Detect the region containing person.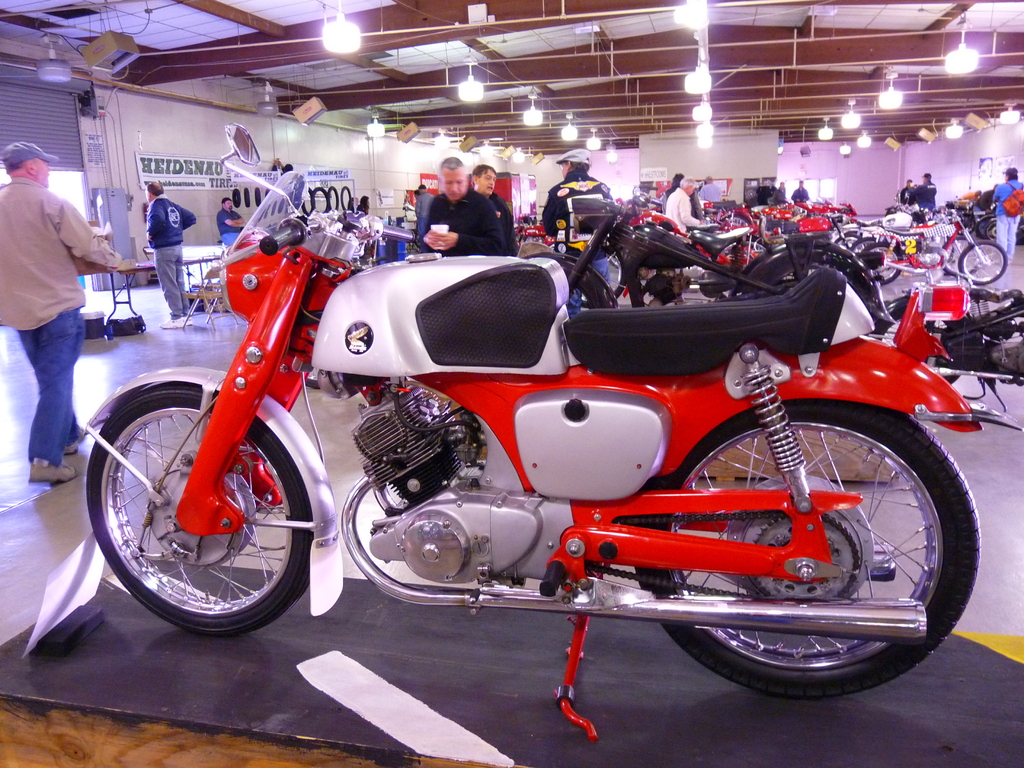
detection(0, 141, 126, 484).
